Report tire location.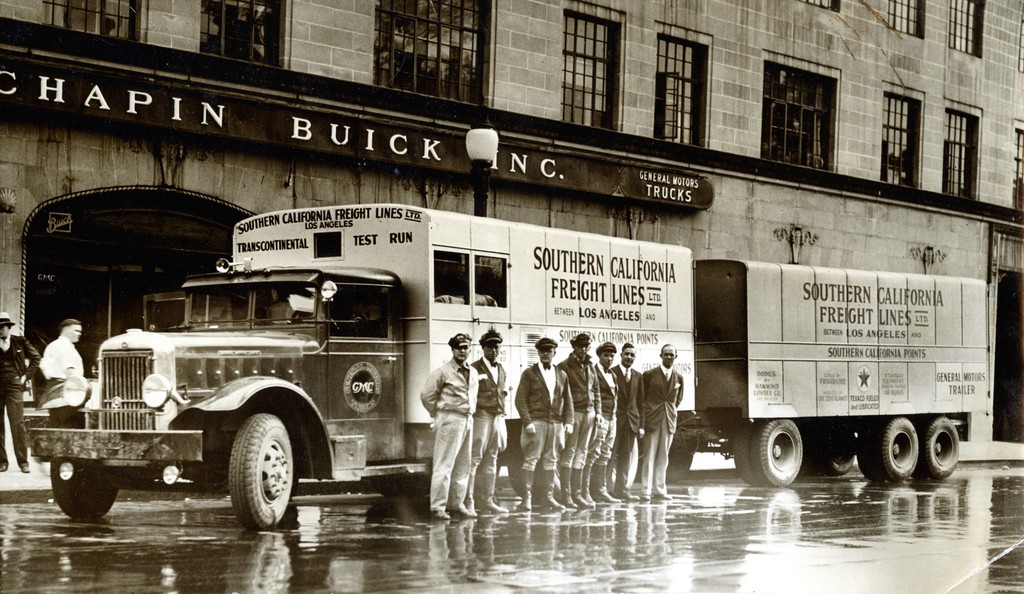
Report: bbox(50, 460, 117, 518).
